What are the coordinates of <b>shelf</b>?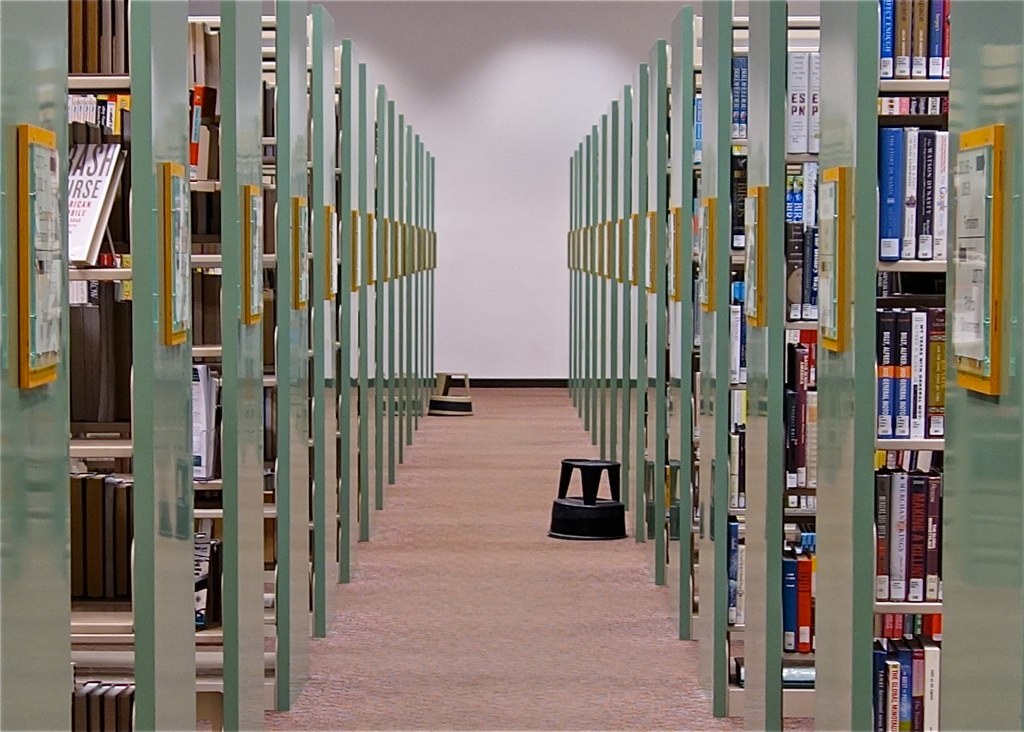
detection(64, 272, 132, 456).
